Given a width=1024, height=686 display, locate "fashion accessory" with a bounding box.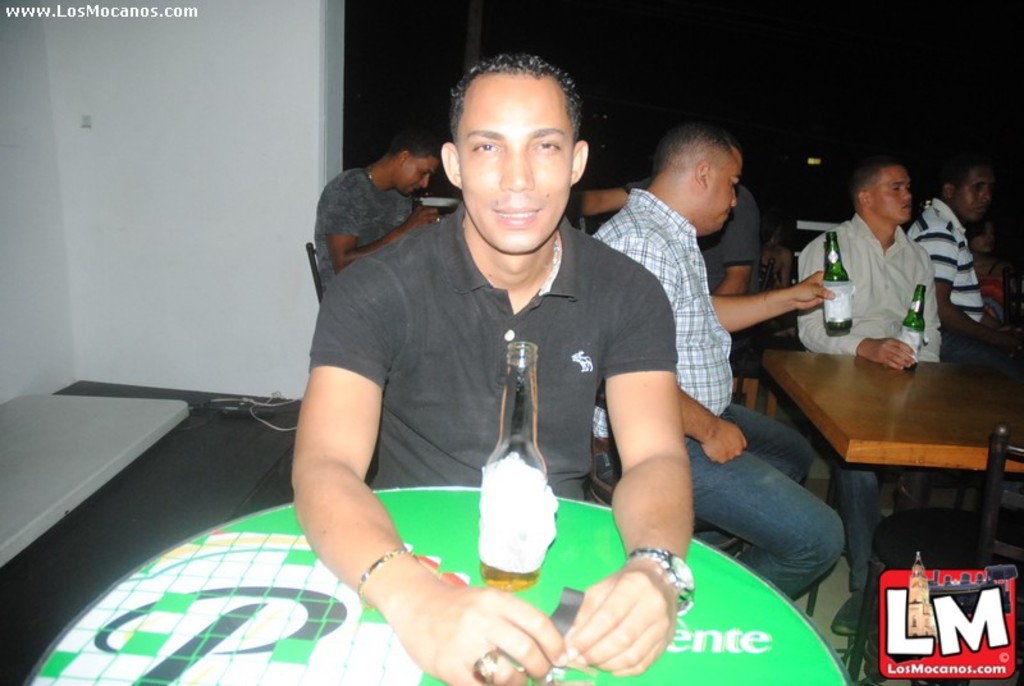
Located: <region>626, 543, 696, 618</region>.
